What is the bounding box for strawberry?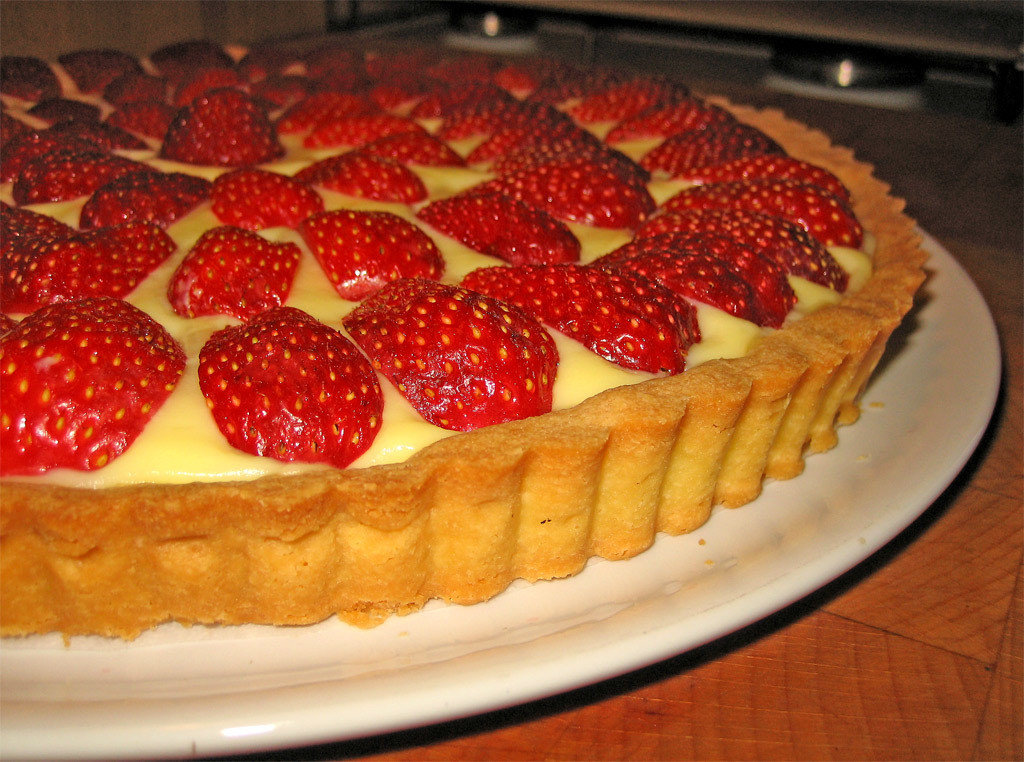
left=304, top=94, right=419, bottom=151.
